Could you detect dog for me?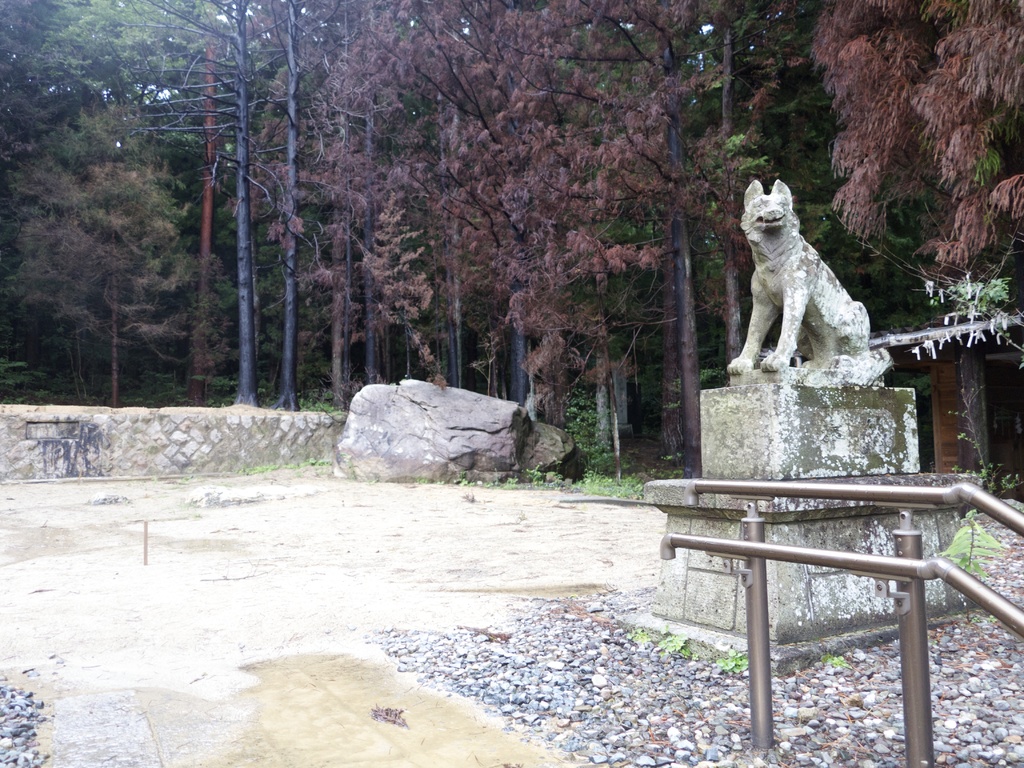
Detection result: <region>727, 179, 868, 373</region>.
